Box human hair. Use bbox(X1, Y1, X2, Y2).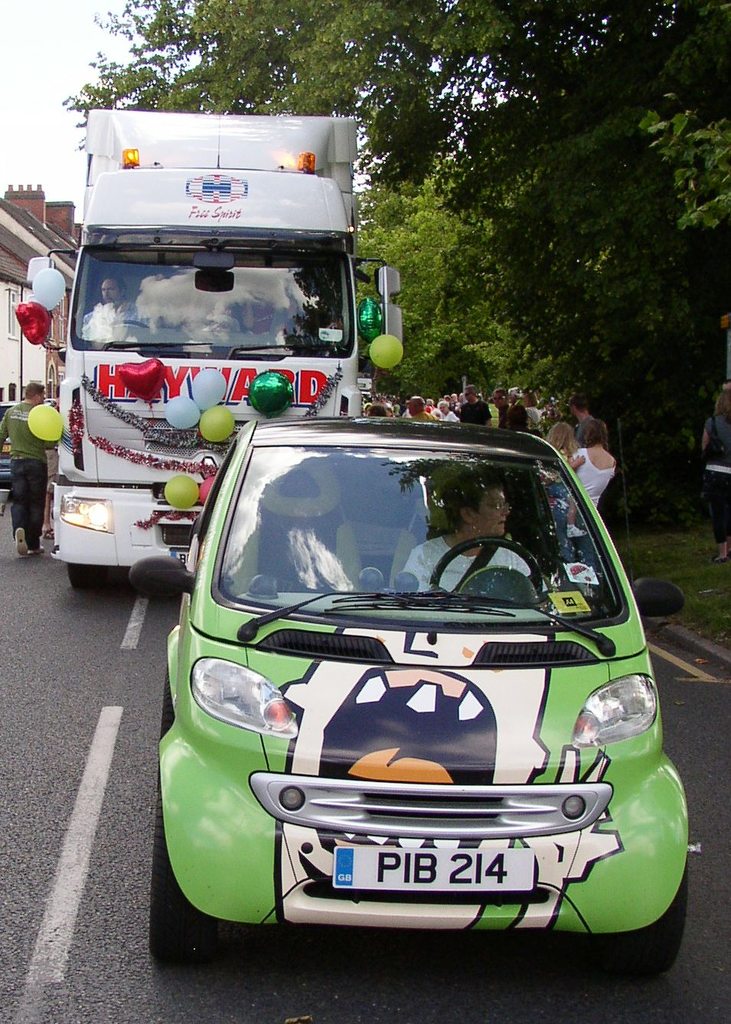
bbox(251, 464, 346, 592).
